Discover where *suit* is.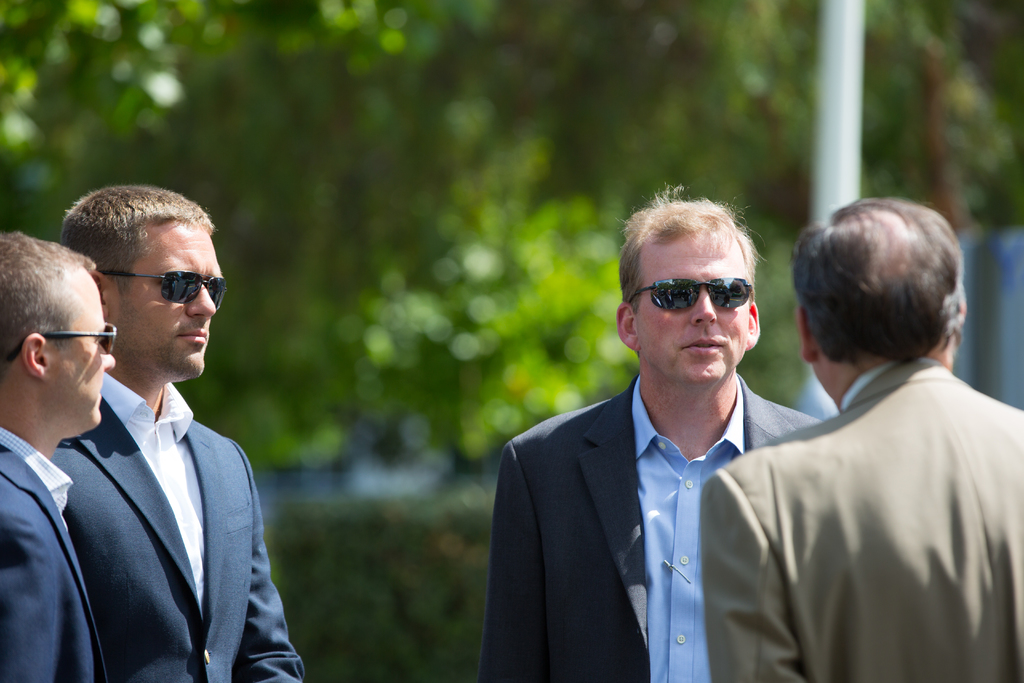
Discovered at 703 262 1011 682.
